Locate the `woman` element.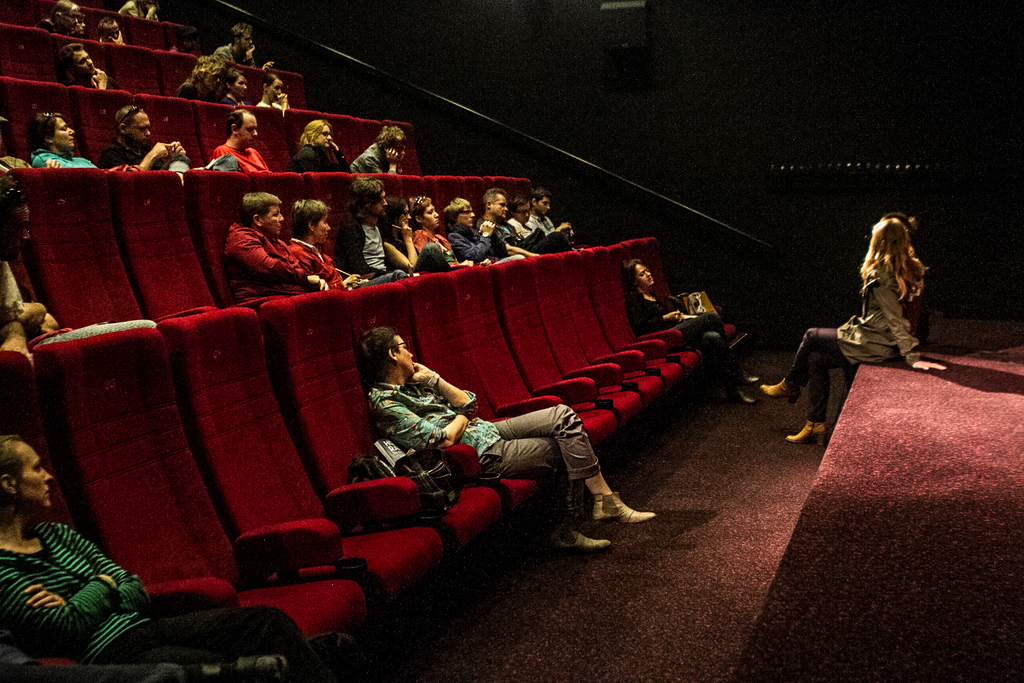
Element bbox: left=283, top=115, right=359, bottom=177.
